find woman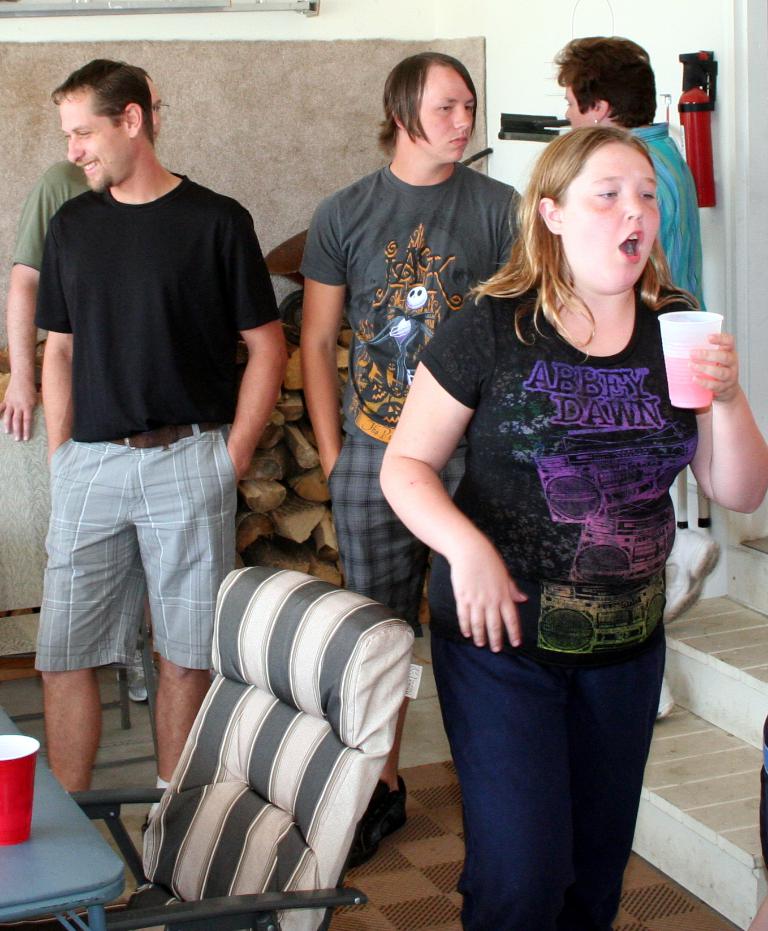
[550, 30, 703, 730]
